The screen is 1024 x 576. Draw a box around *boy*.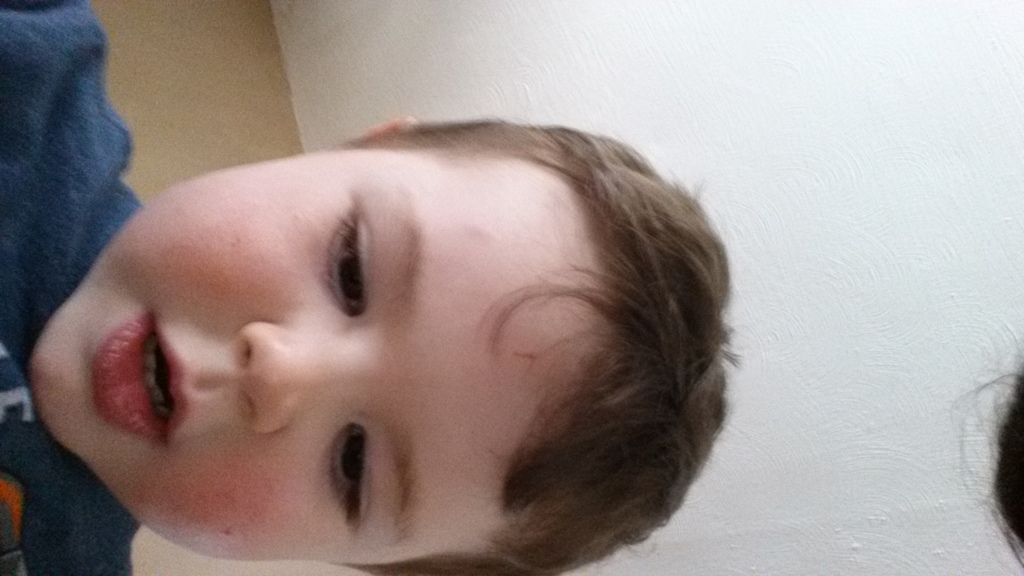
{"x1": 0, "y1": 0, "x2": 739, "y2": 575}.
